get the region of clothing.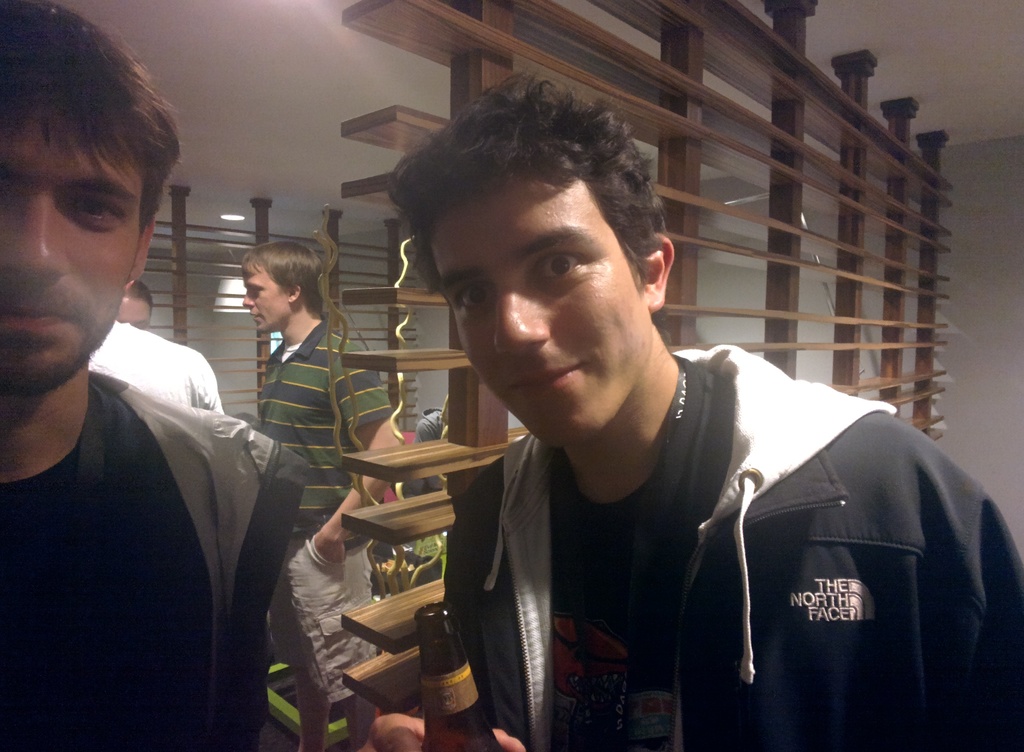
[x1=0, y1=368, x2=314, y2=751].
